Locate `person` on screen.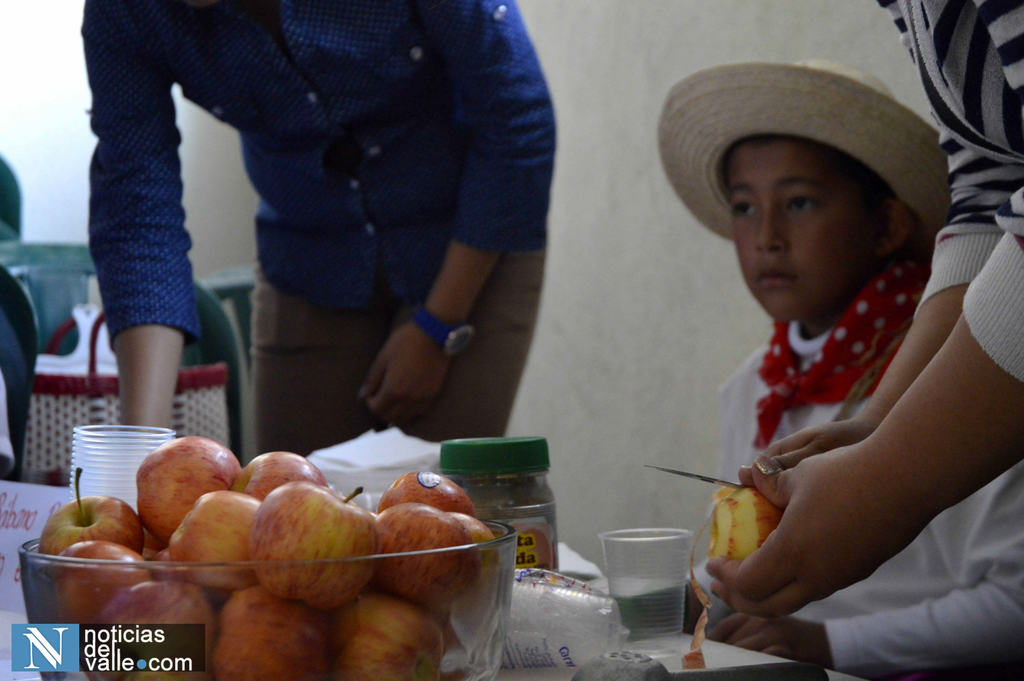
On screen at [692, 1, 1023, 624].
